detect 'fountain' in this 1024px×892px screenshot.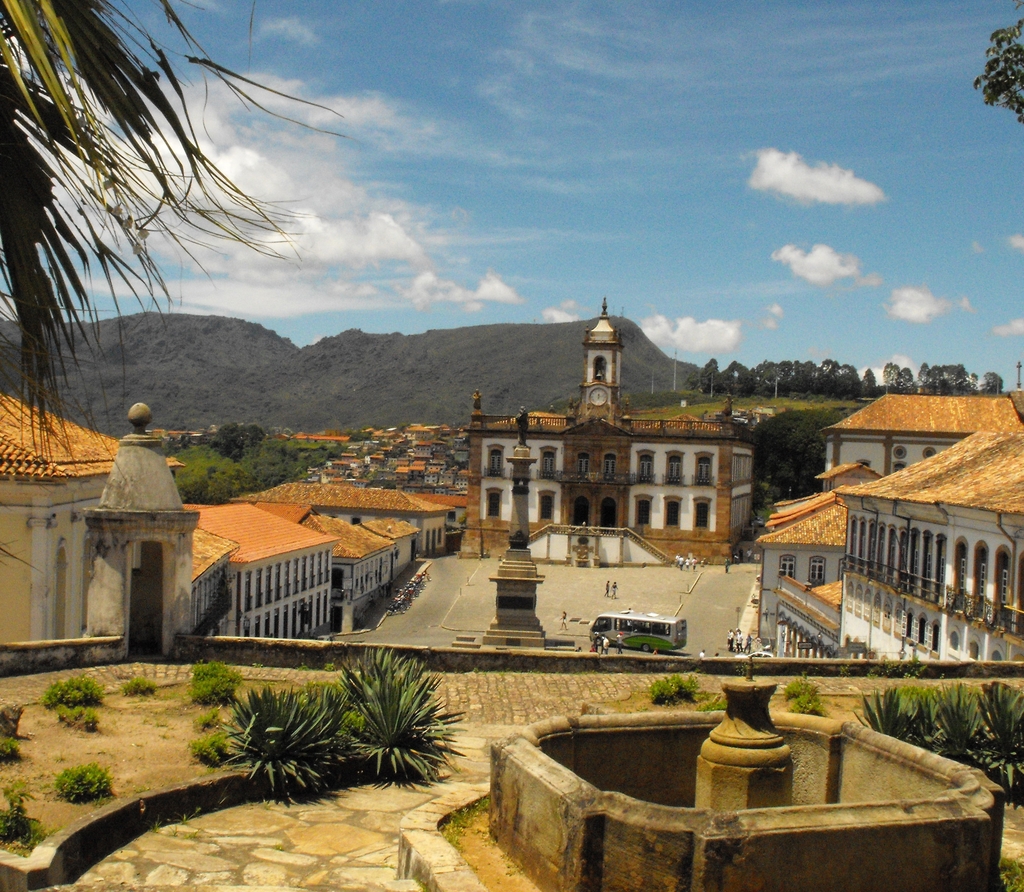
Detection: region(444, 622, 983, 867).
